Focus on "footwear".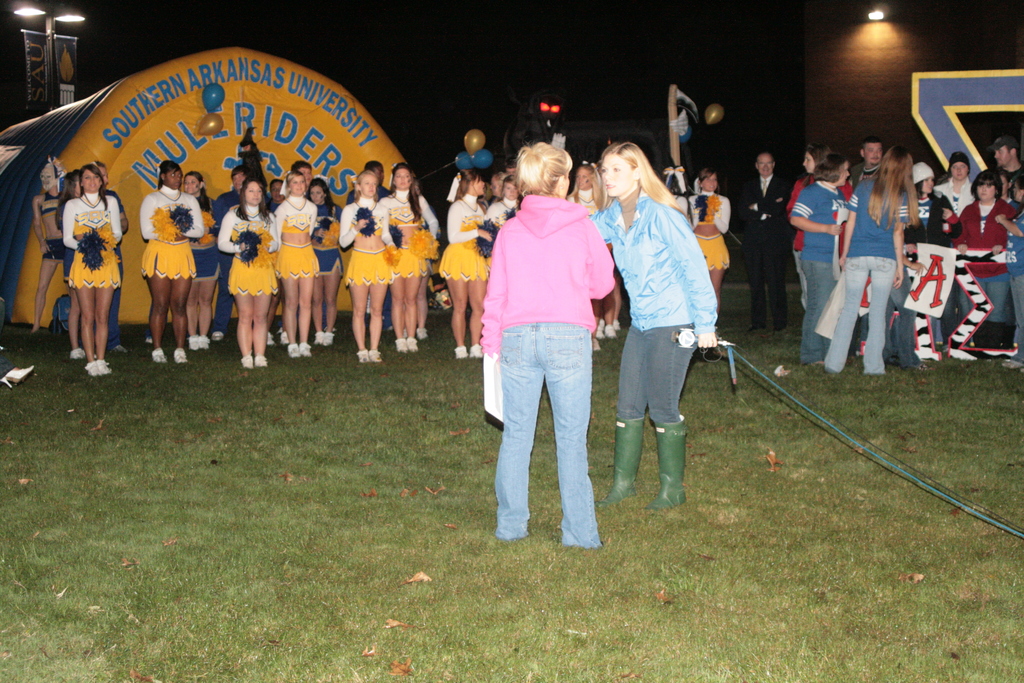
Focused at l=292, t=342, r=302, b=361.
